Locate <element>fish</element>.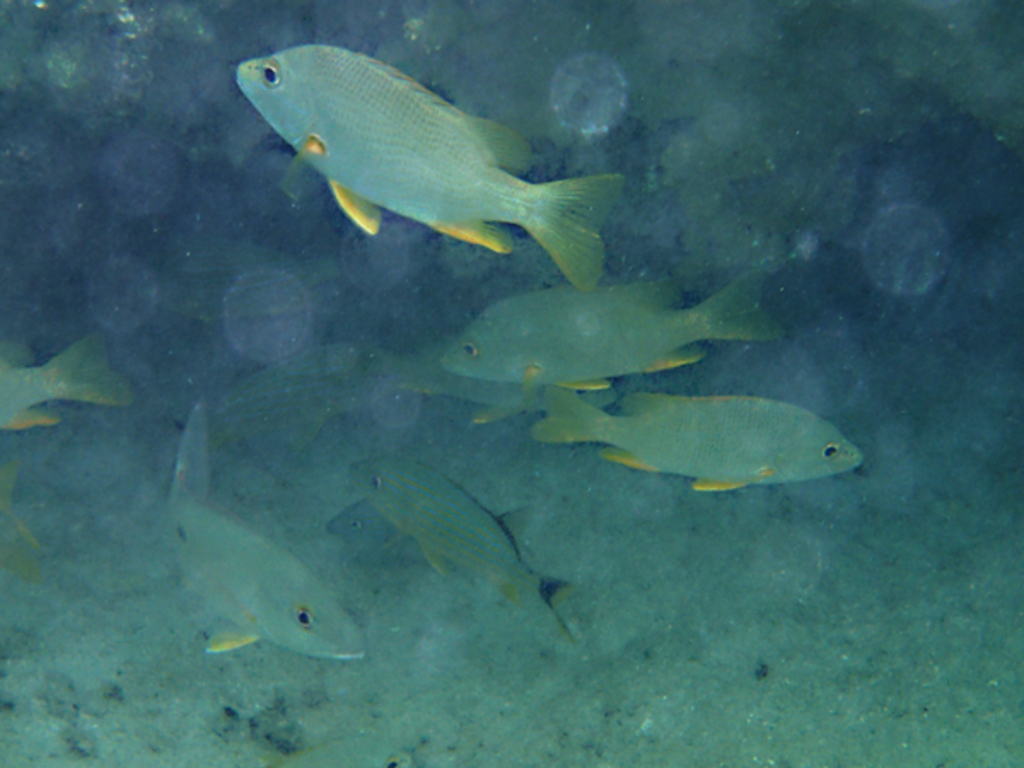
Bounding box: bbox(181, 340, 416, 449).
